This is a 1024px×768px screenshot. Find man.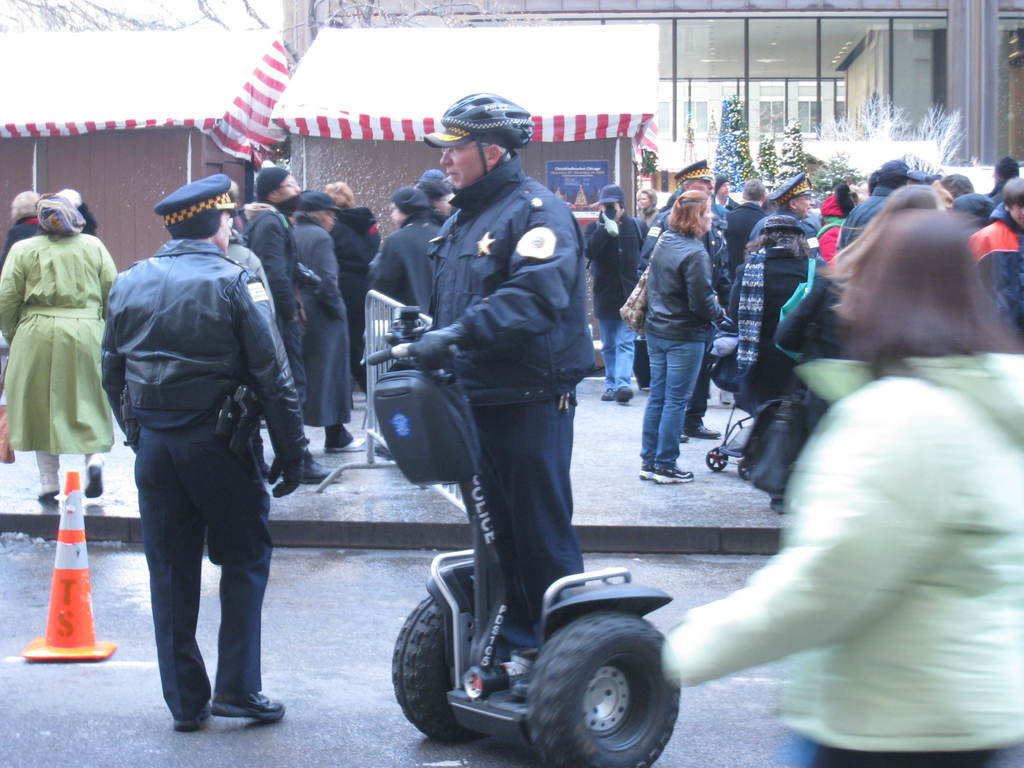
Bounding box: [230,168,303,467].
